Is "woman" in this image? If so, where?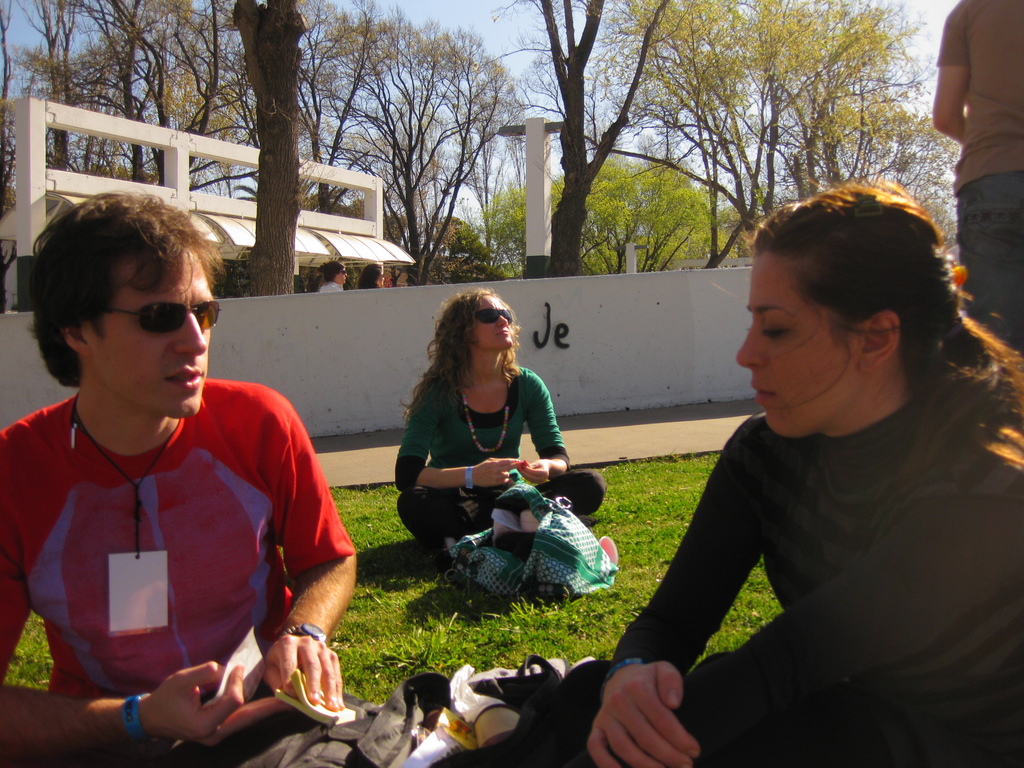
Yes, at <region>357, 263, 385, 288</region>.
